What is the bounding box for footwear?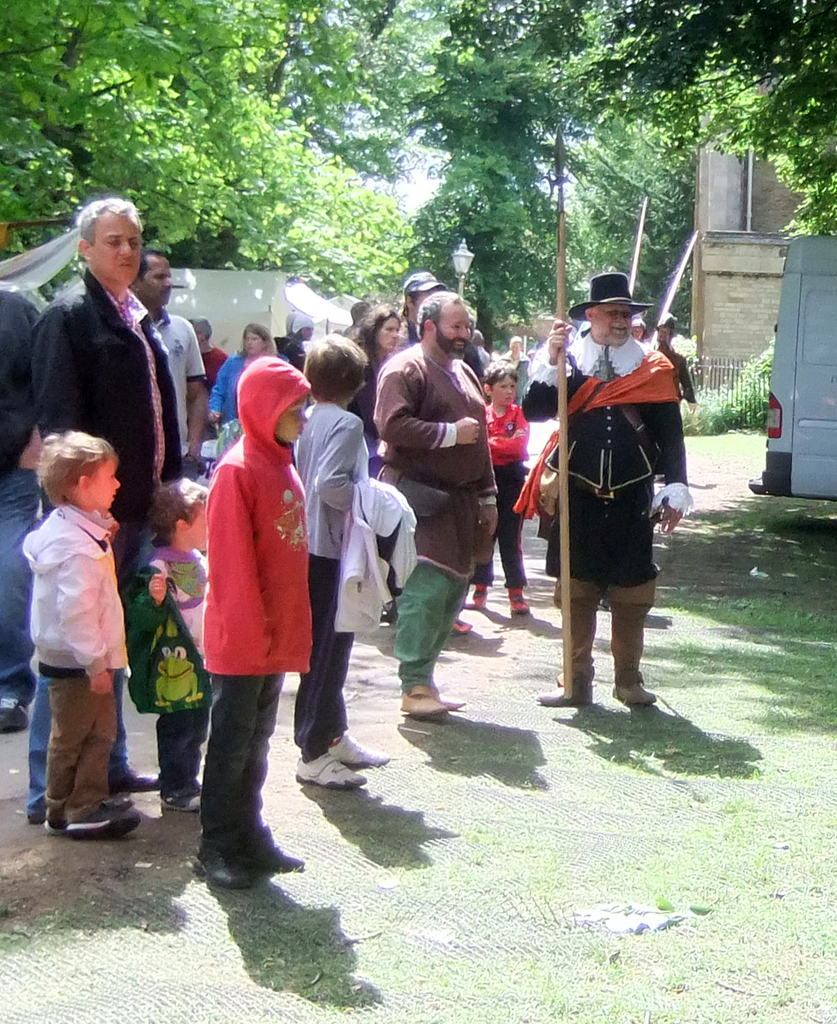
<bbox>508, 588, 529, 615</bbox>.
